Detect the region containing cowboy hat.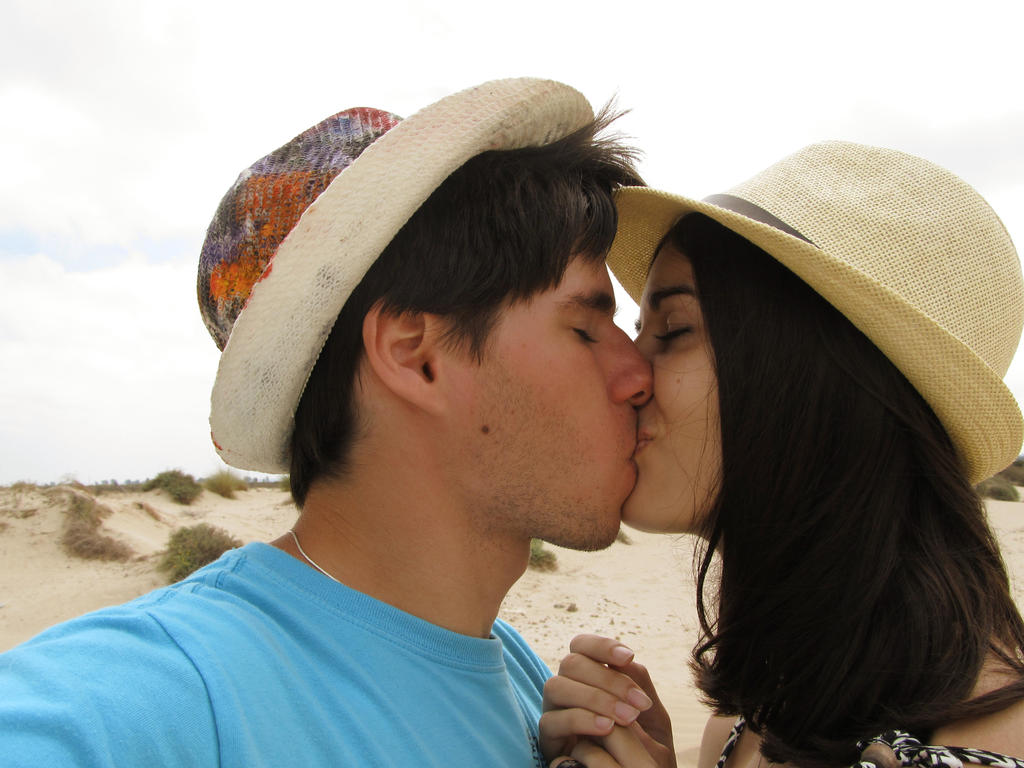
Rect(607, 141, 1020, 490).
